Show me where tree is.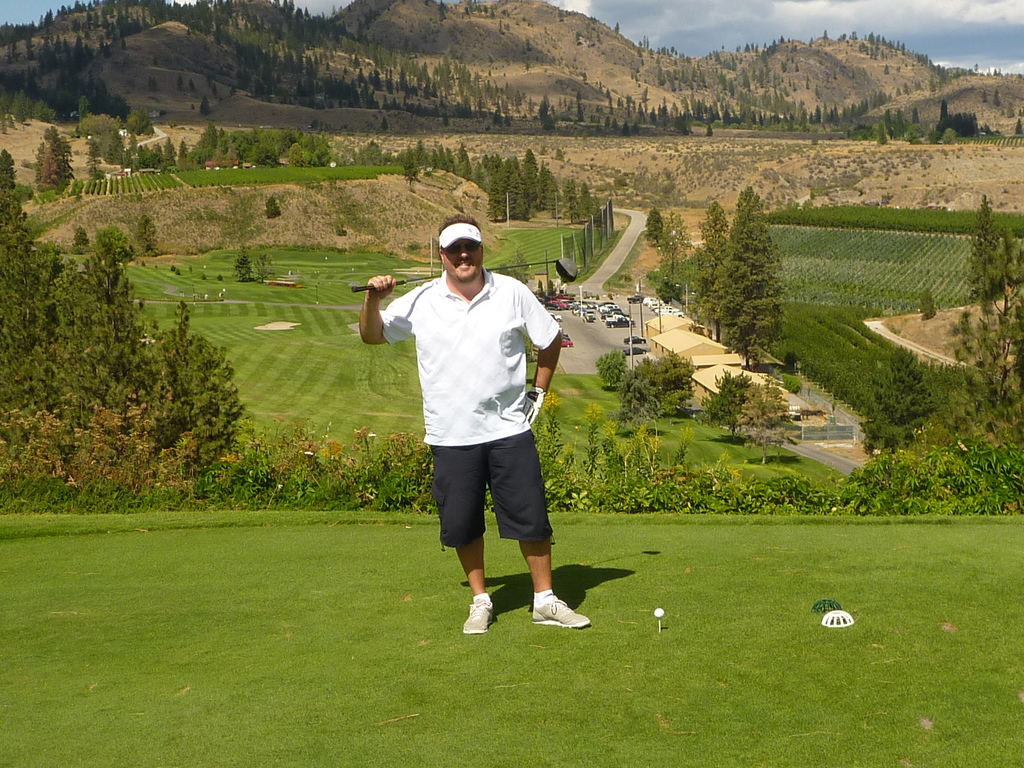
tree is at {"x1": 620, "y1": 369, "x2": 661, "y2": 424}.
